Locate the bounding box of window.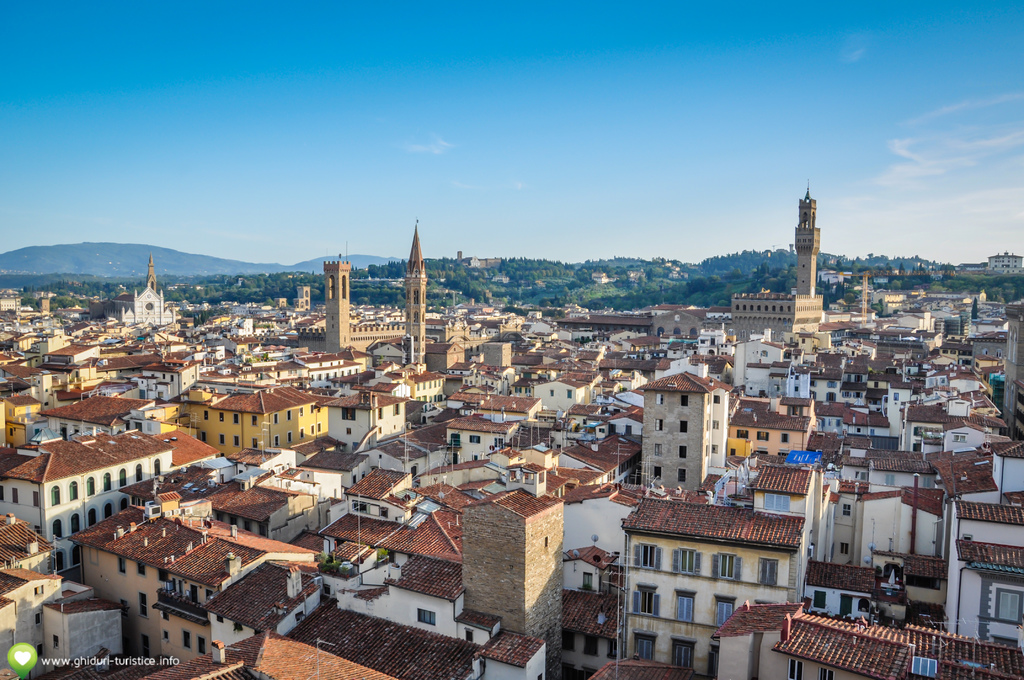
Bounding box: [70,512,83,533].
